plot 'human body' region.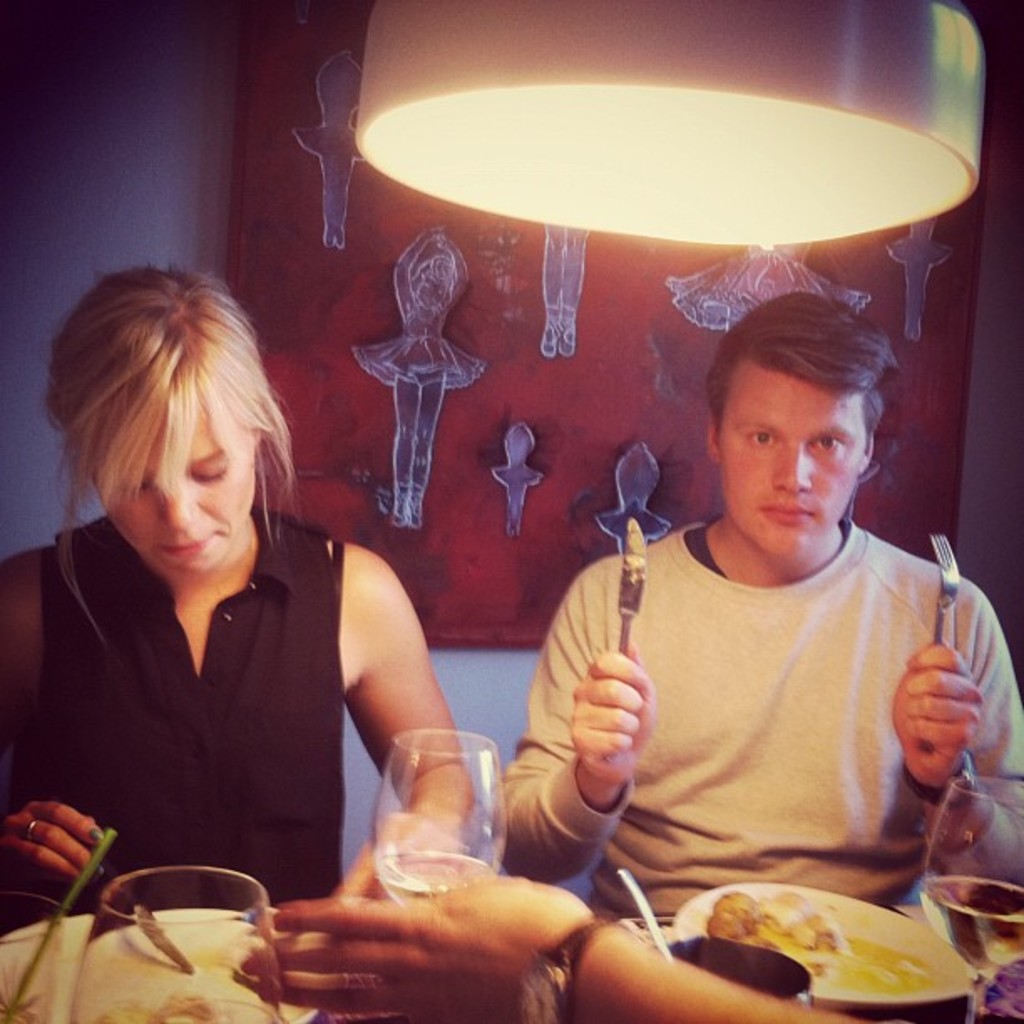
Plotted at 502, 519, 1022, 924.
